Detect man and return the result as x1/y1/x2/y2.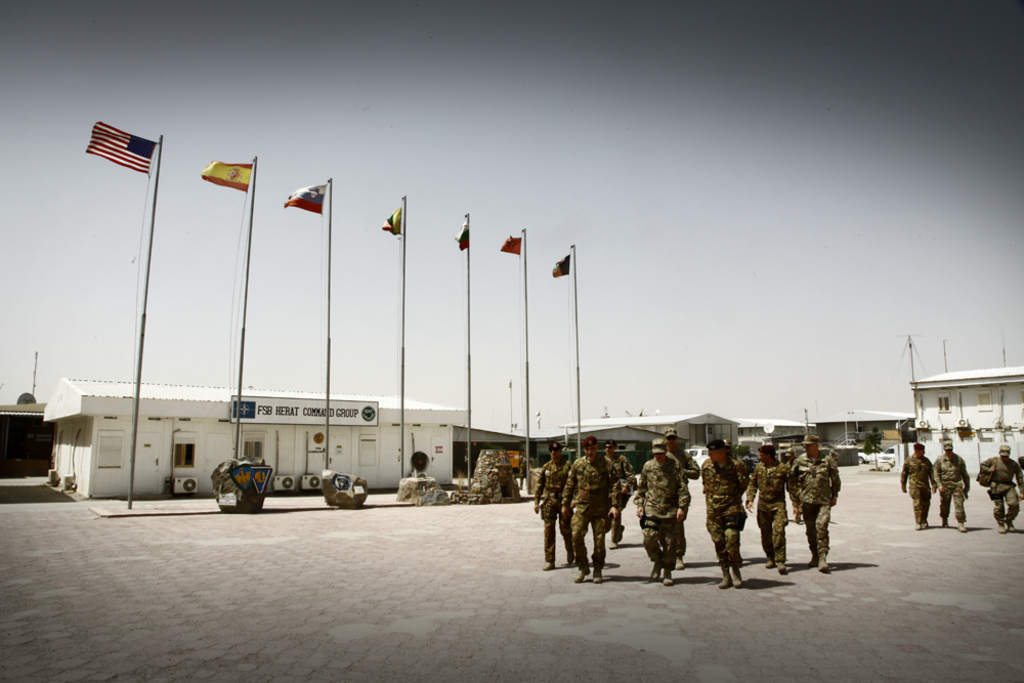
554/446/629/580.
